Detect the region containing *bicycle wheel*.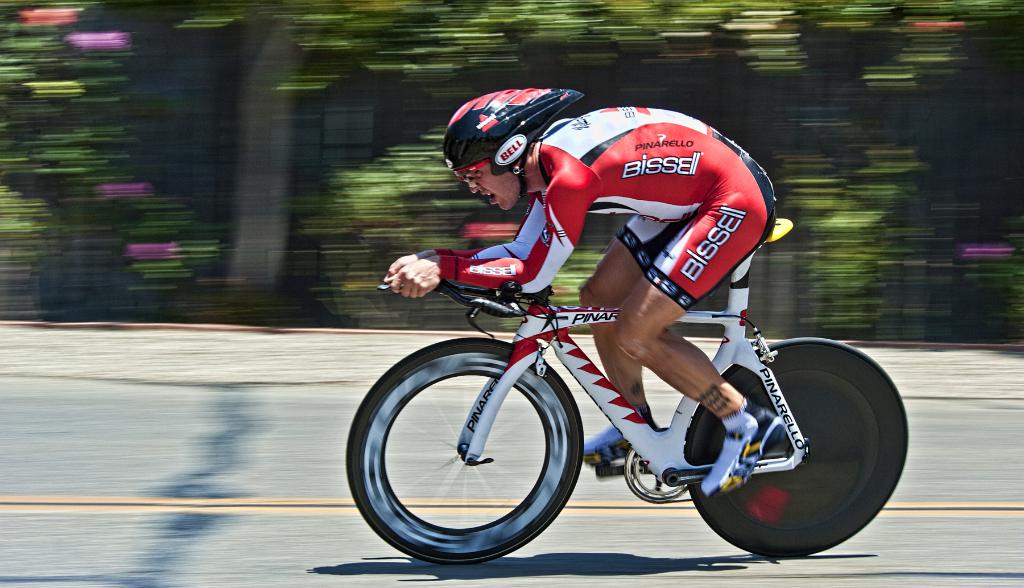
<box>342,336,584,567</box>.
